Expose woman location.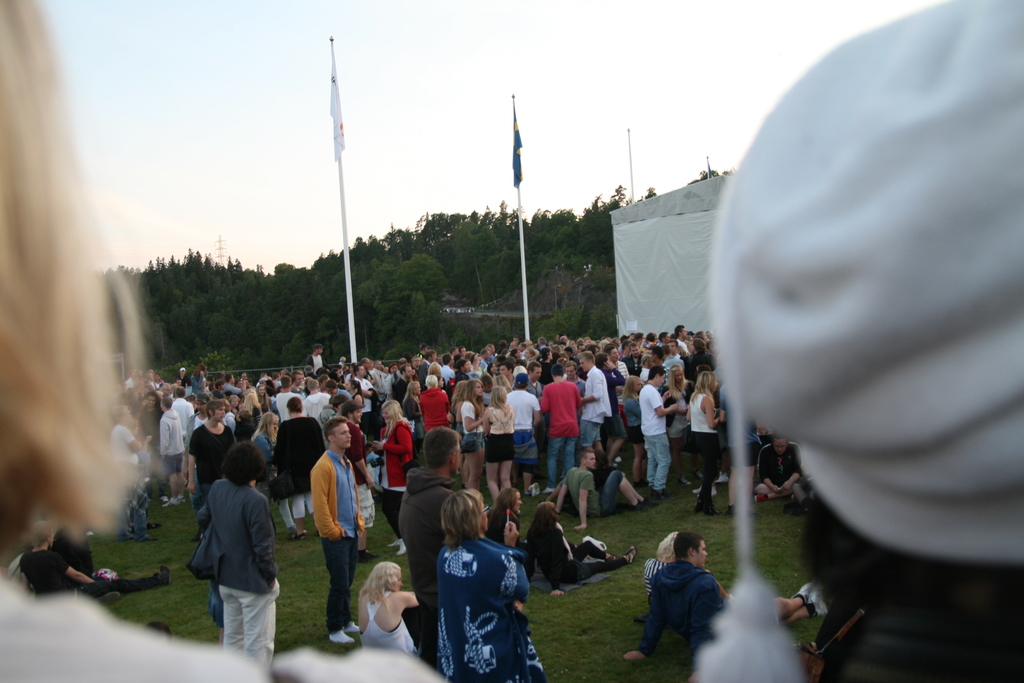
Exposed at (left=354, top=559, right=424, bottom=657).
